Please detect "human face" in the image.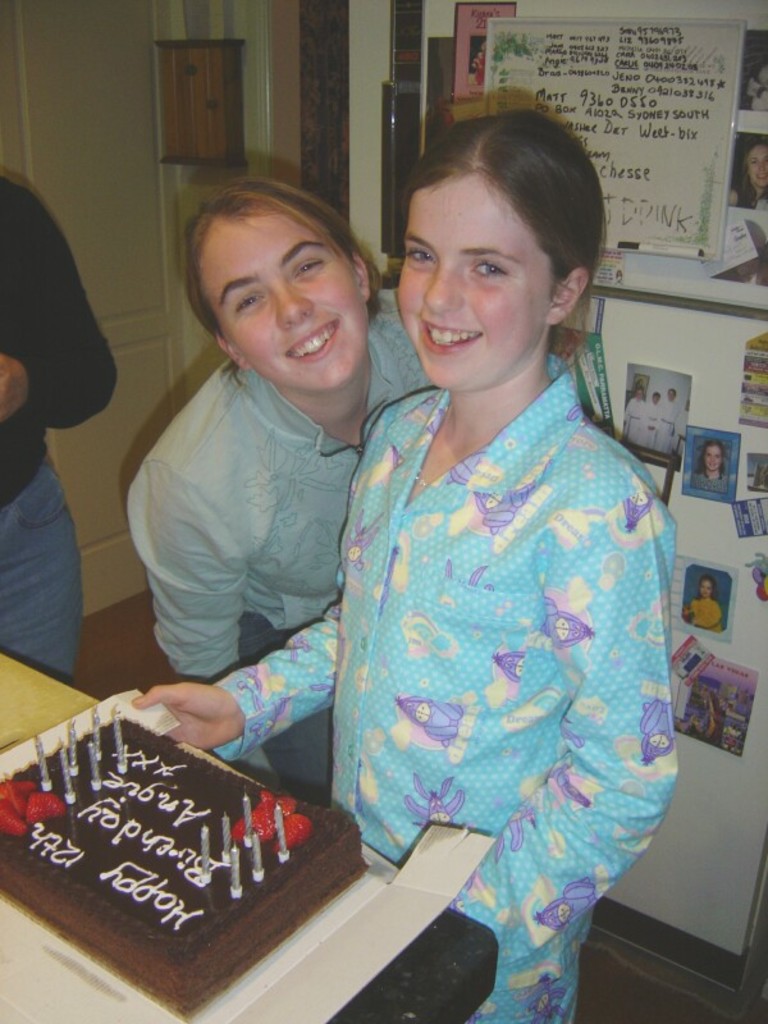
Rect(219, 201, 361, 375).
